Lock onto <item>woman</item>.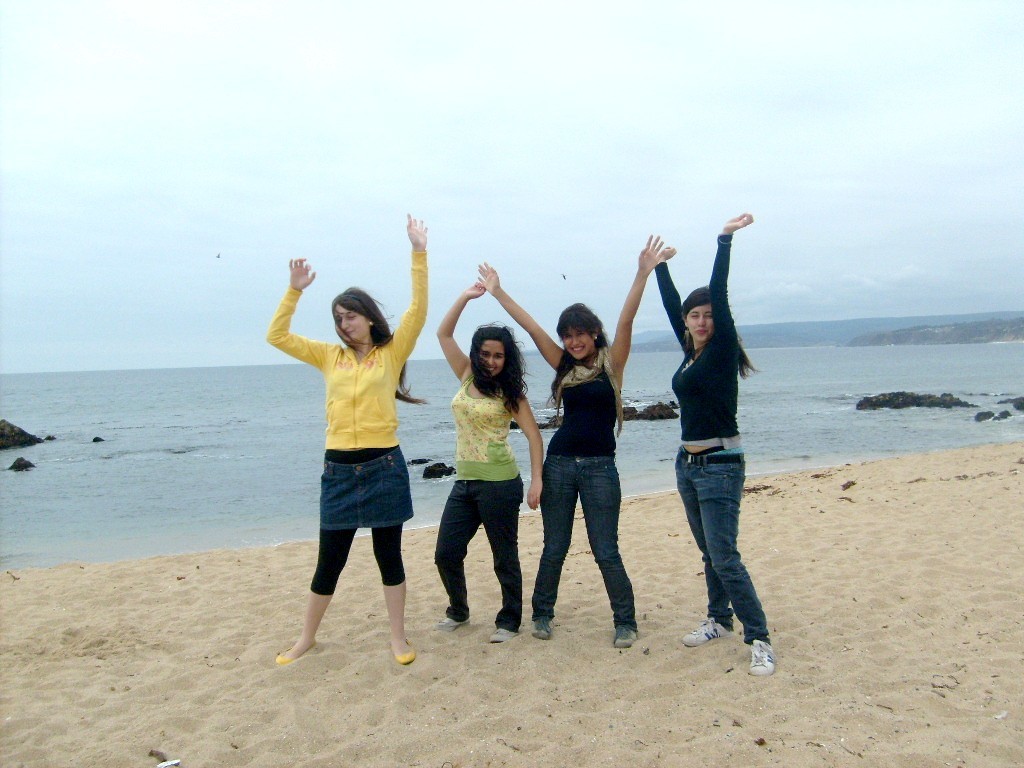
Locked: left=437, top=272, right=546, bottom=632.
